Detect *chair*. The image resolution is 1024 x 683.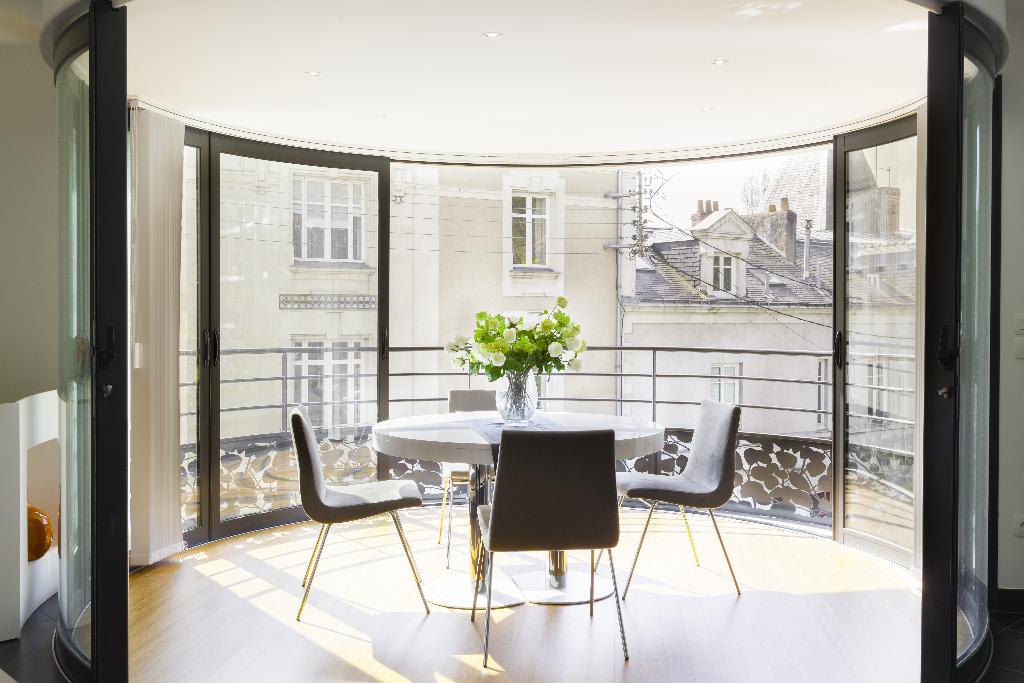
bbox=(431, 394, 529, 567).
